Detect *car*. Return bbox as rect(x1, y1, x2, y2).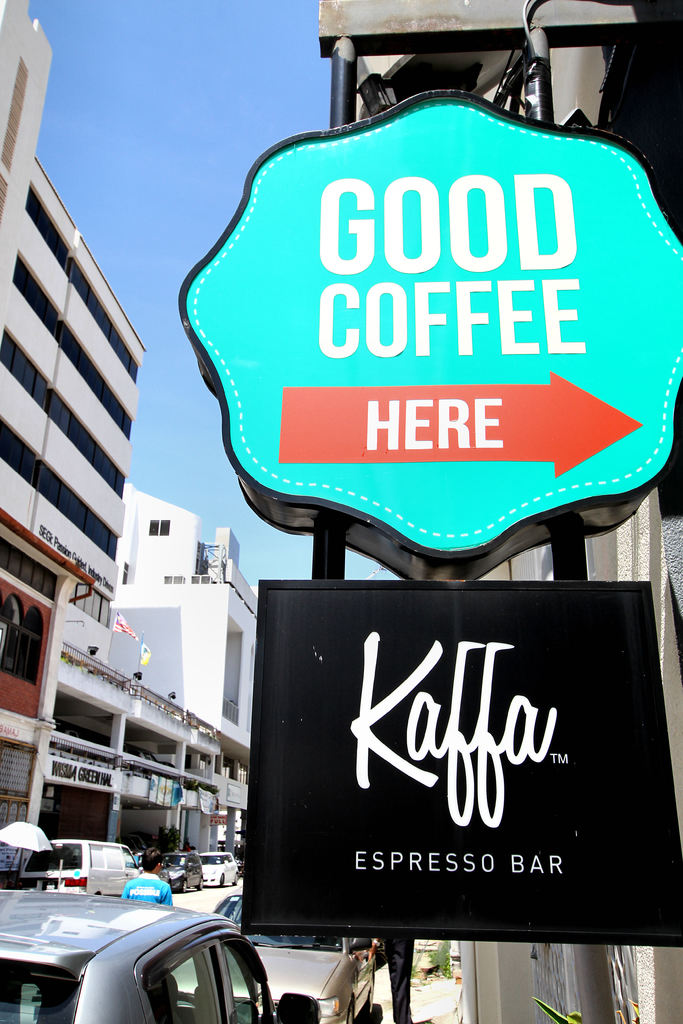
rect(13, 829, 137, 895).
